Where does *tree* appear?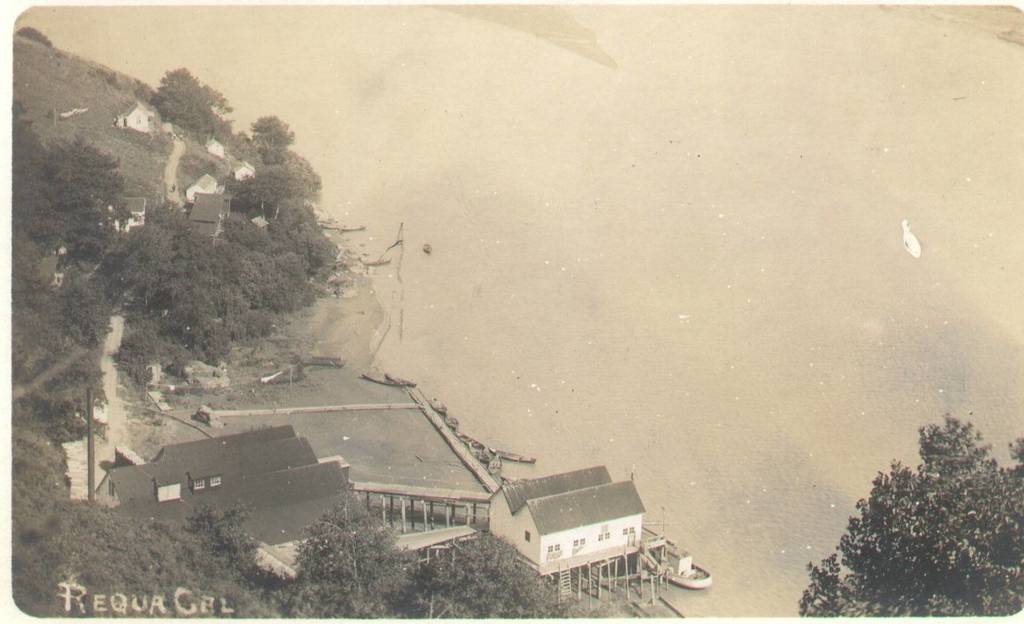
Appears at [826, 406, 1012, 610].
